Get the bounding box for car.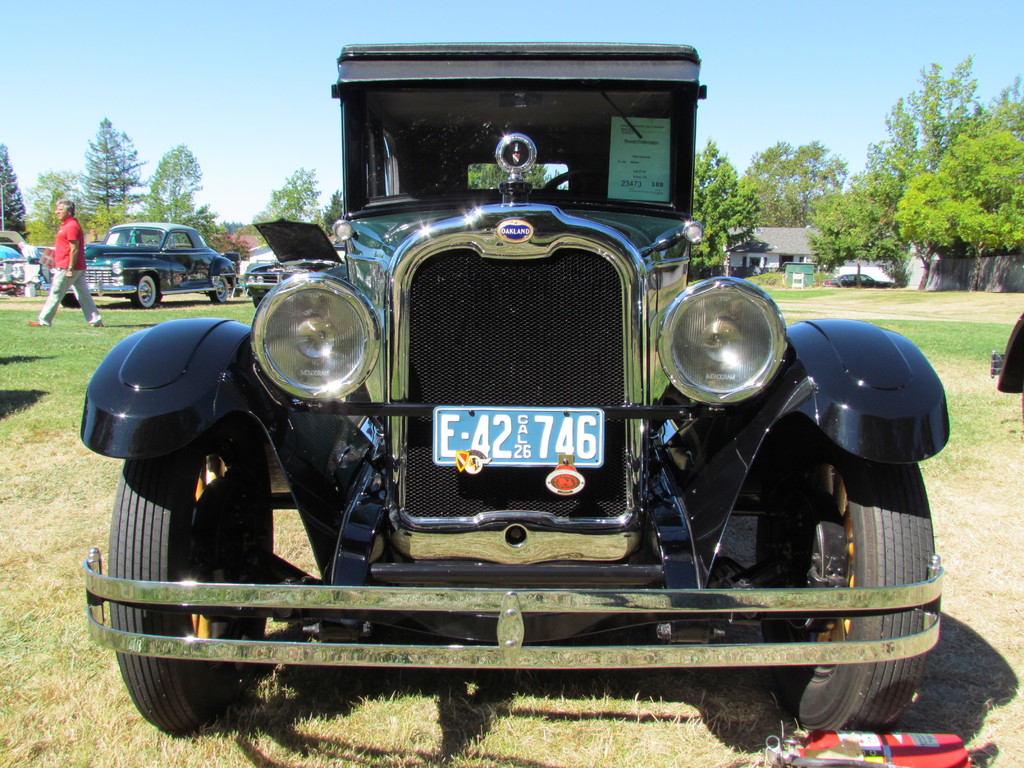
{"x1": 1, "y1": 241, "x2": 28, "y2": 294}.
